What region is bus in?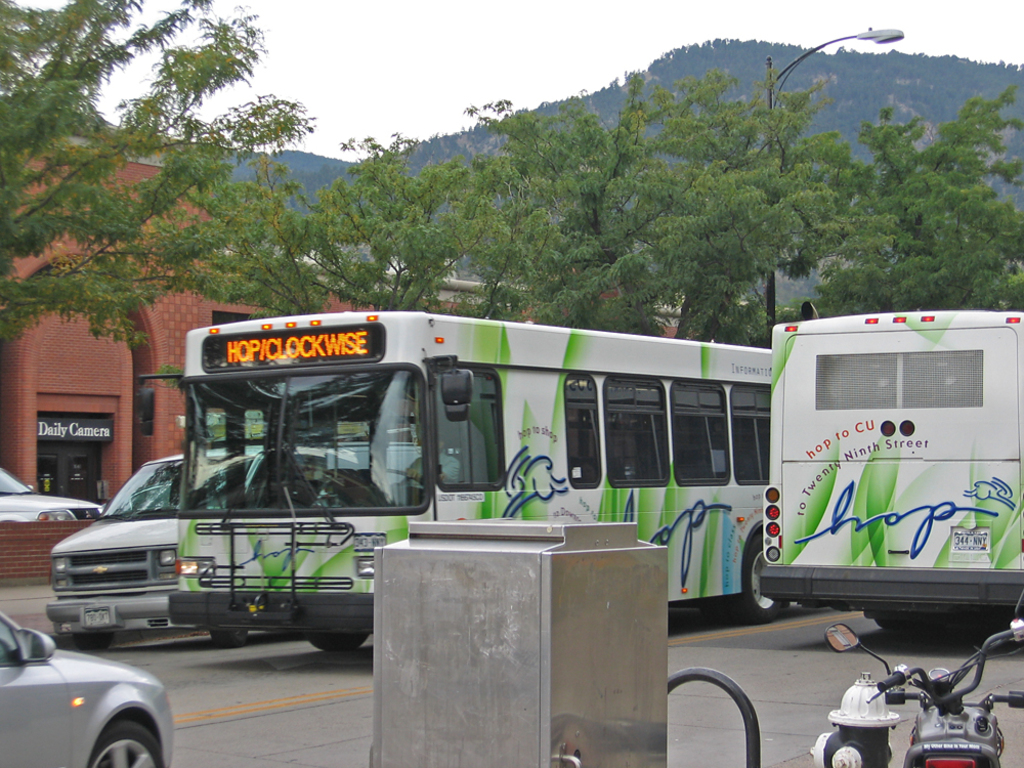
l=762, t=308, r=1023, b=640.
